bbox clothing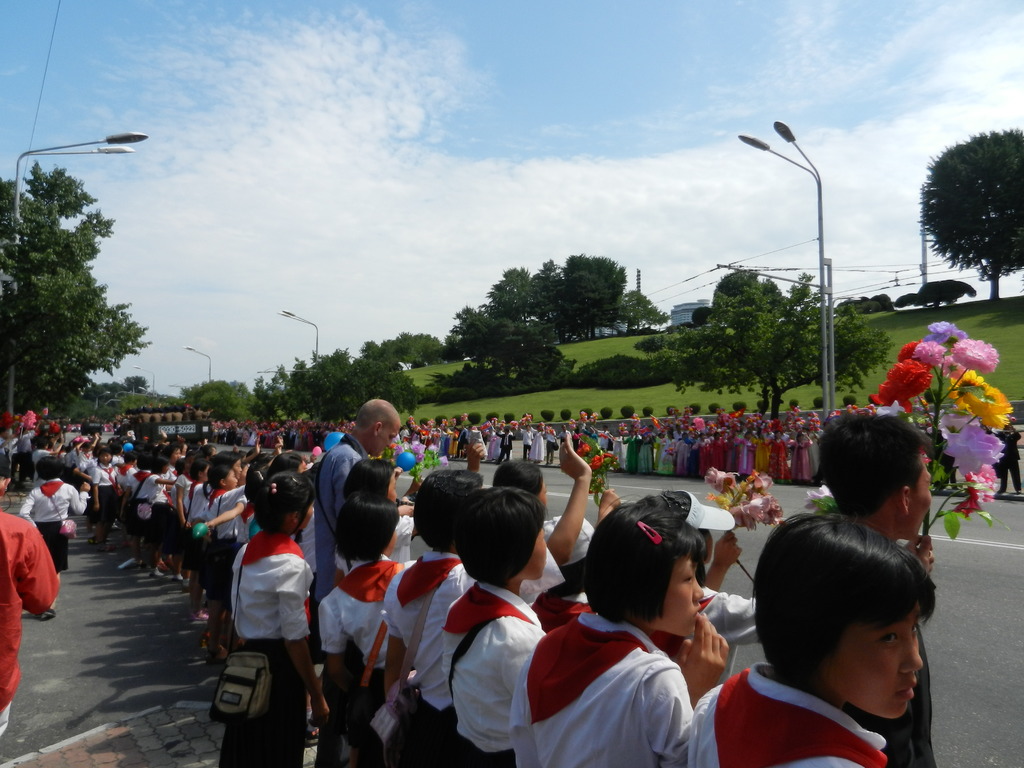
bbox(514, 605, 725, 767)
